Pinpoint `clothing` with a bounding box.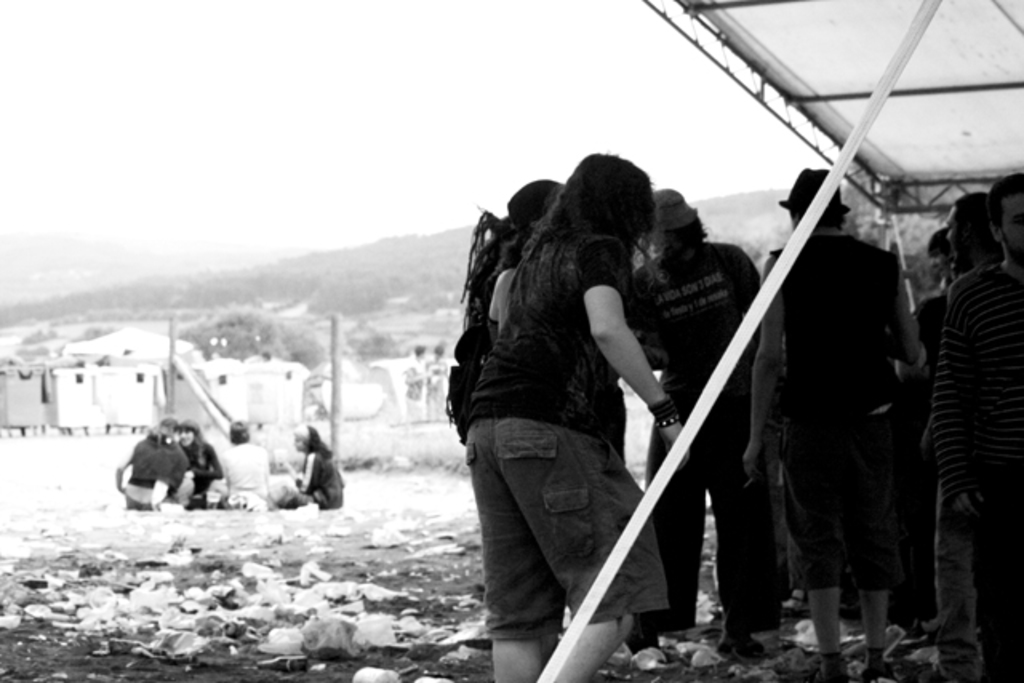
(632, 238, 762, 421).
